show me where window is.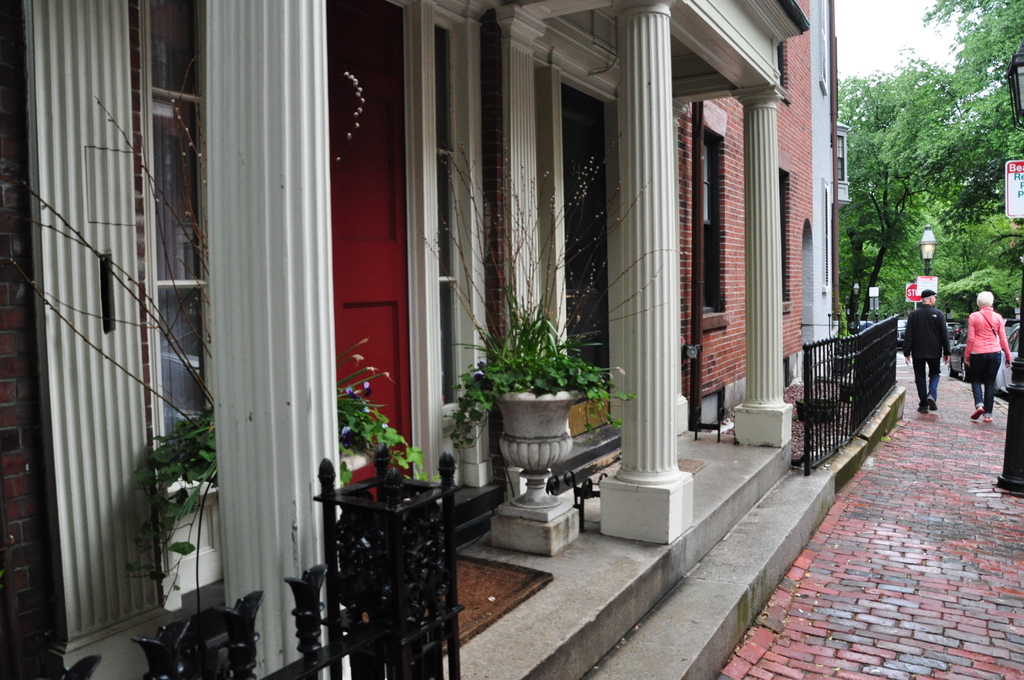
window is at {"x1": 772, "y1": 170, "x2": 795, "y2": 316}.
